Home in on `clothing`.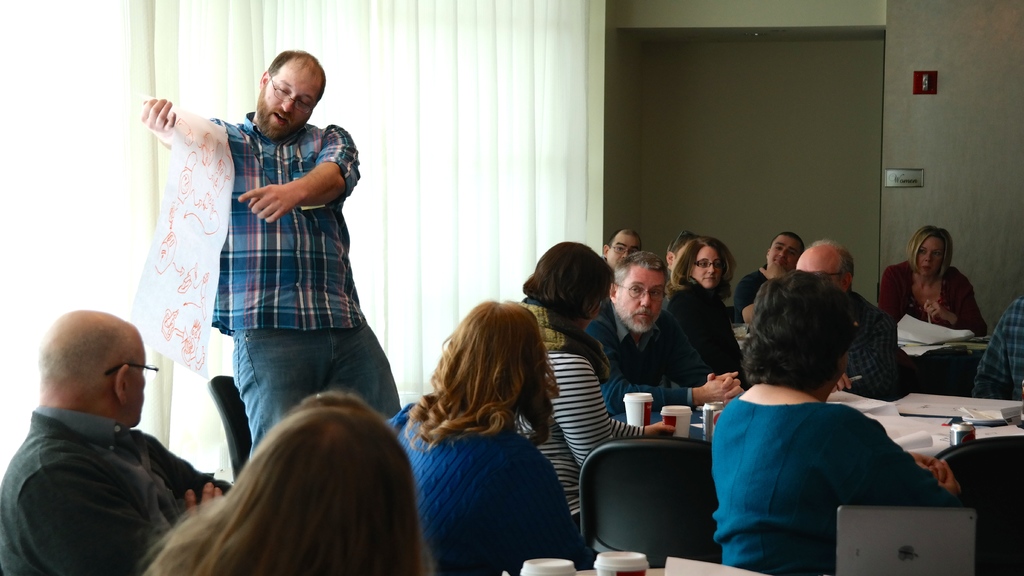
Homed in at <box>661,281,754,388</box>.
